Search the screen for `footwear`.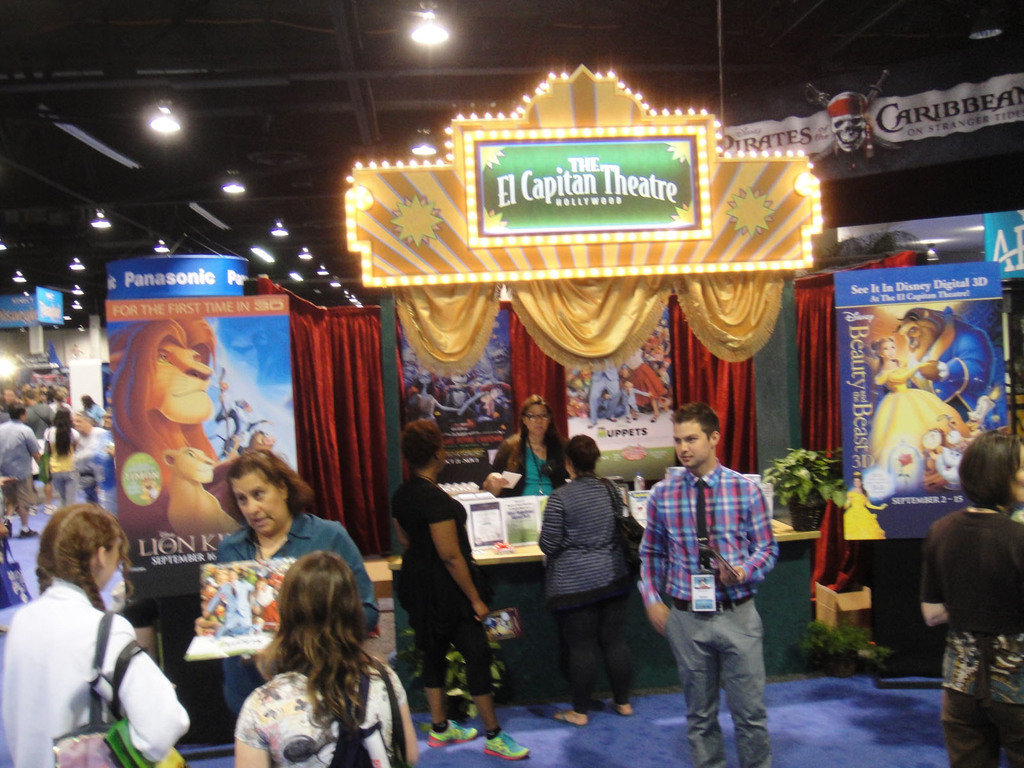
Found at box=[484, 734, 530, 763].
